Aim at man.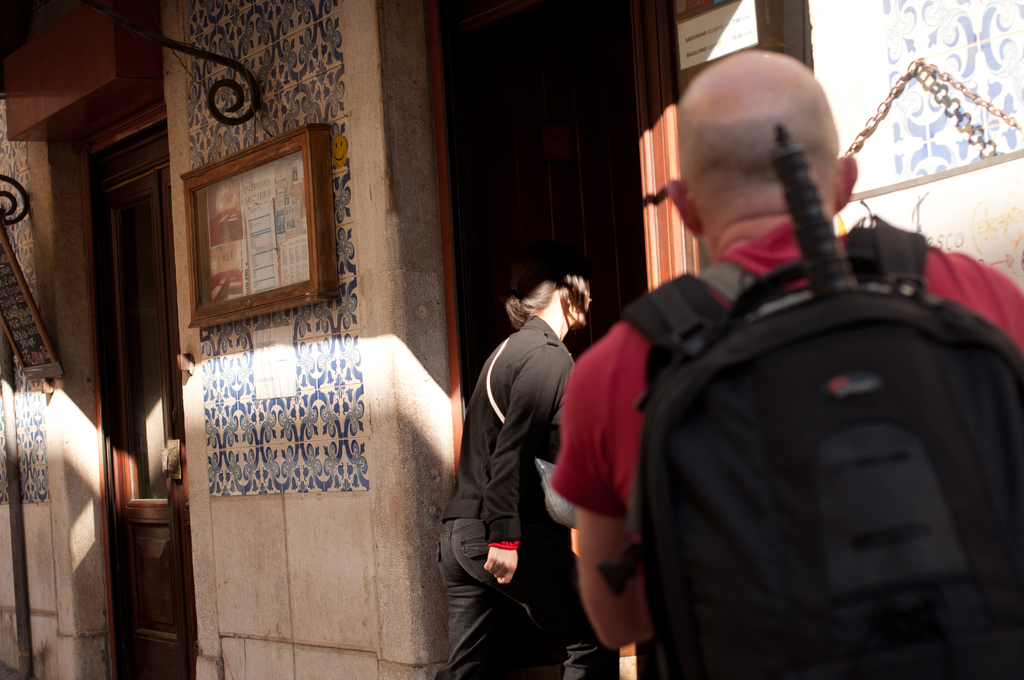
Aimed at x1=460 y1=242 x2=597 y2=649.
